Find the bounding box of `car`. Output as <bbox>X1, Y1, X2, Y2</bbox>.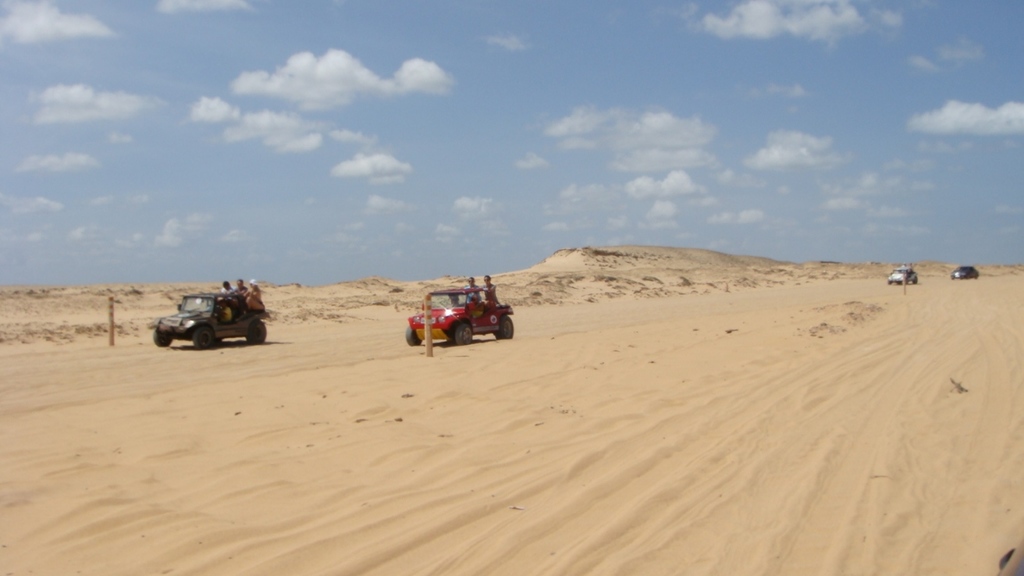
<bbox>149, 285, 272, 349</bbox>.
